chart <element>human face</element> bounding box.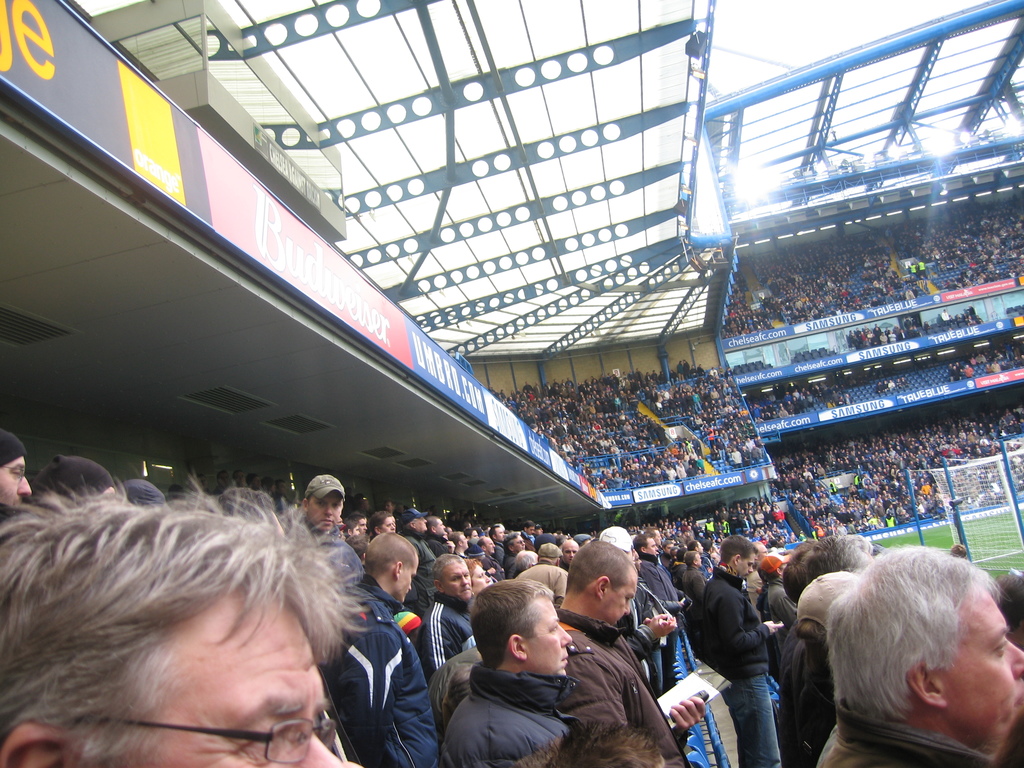
Charted: {"left": 234, "top": 471, "right": 246, "bottom": 486}.
